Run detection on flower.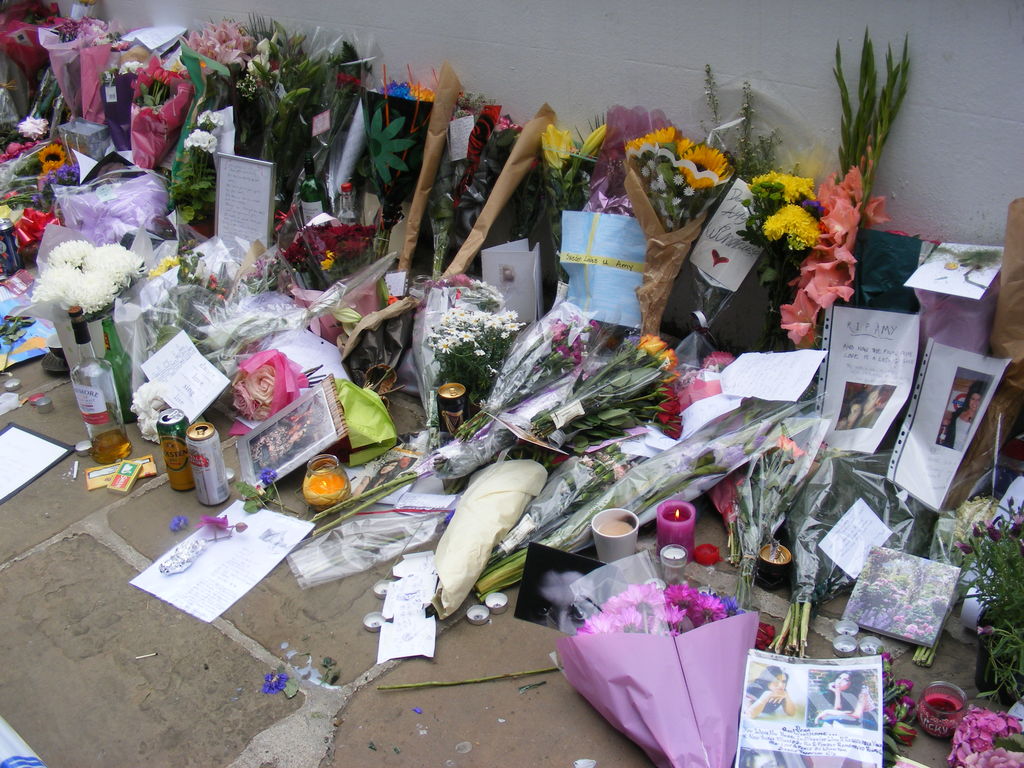
Result: box(260, 466, 278, 487).
